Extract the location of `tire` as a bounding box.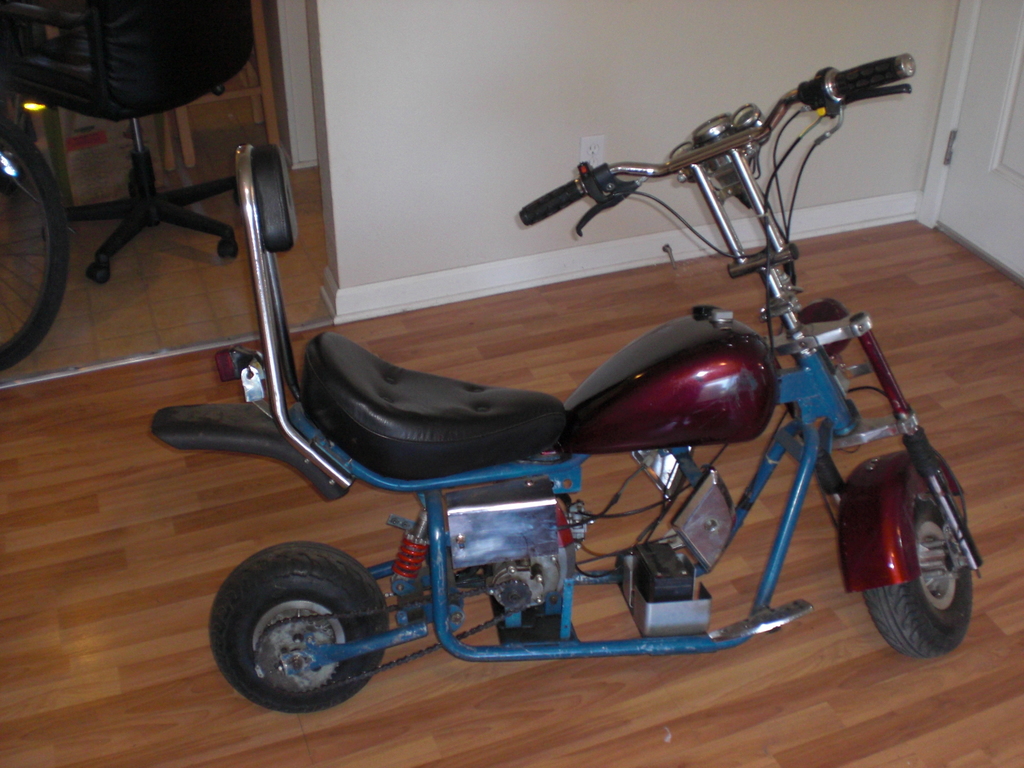
bbox=(860, 492, 975, 659).
